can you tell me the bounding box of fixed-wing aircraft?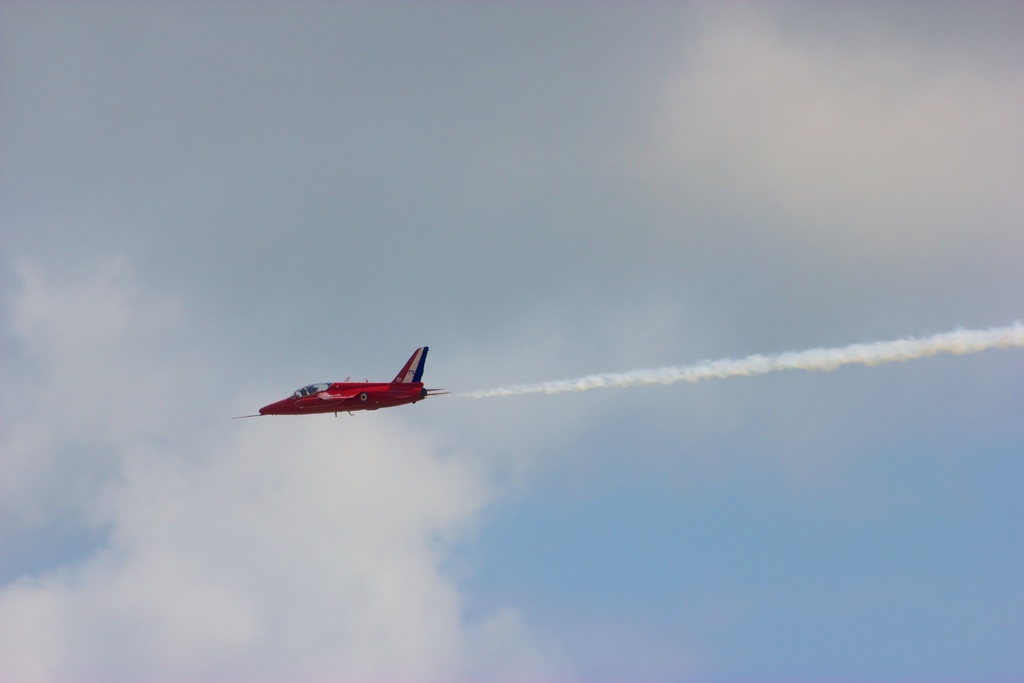
bbox(259, 346, 447, 412).
